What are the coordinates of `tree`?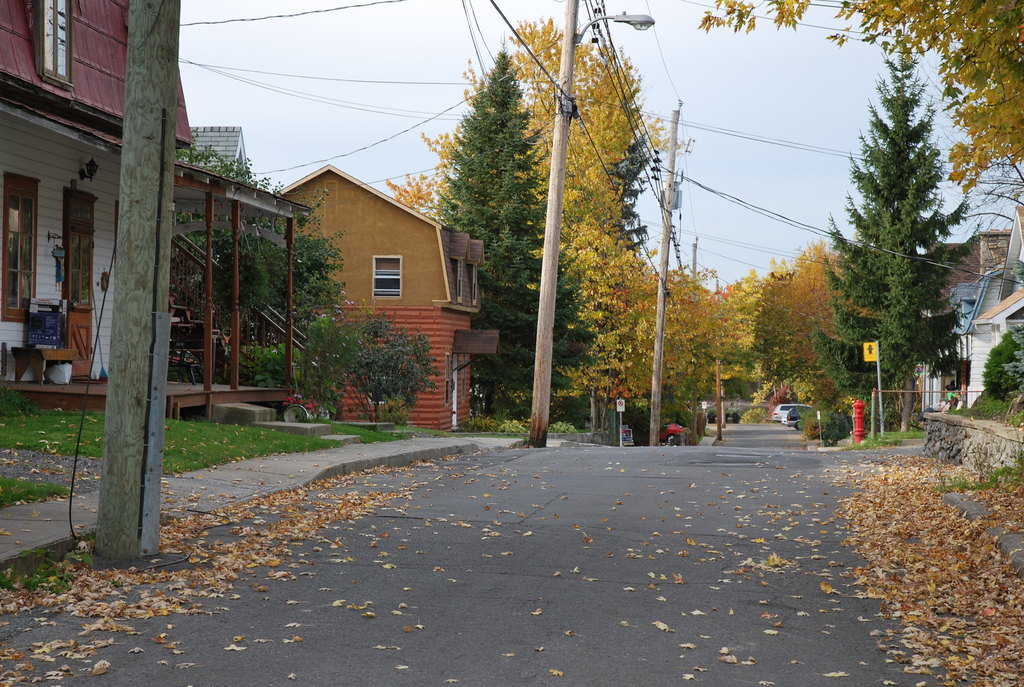
bbox=[367, 29, 714, 442].
